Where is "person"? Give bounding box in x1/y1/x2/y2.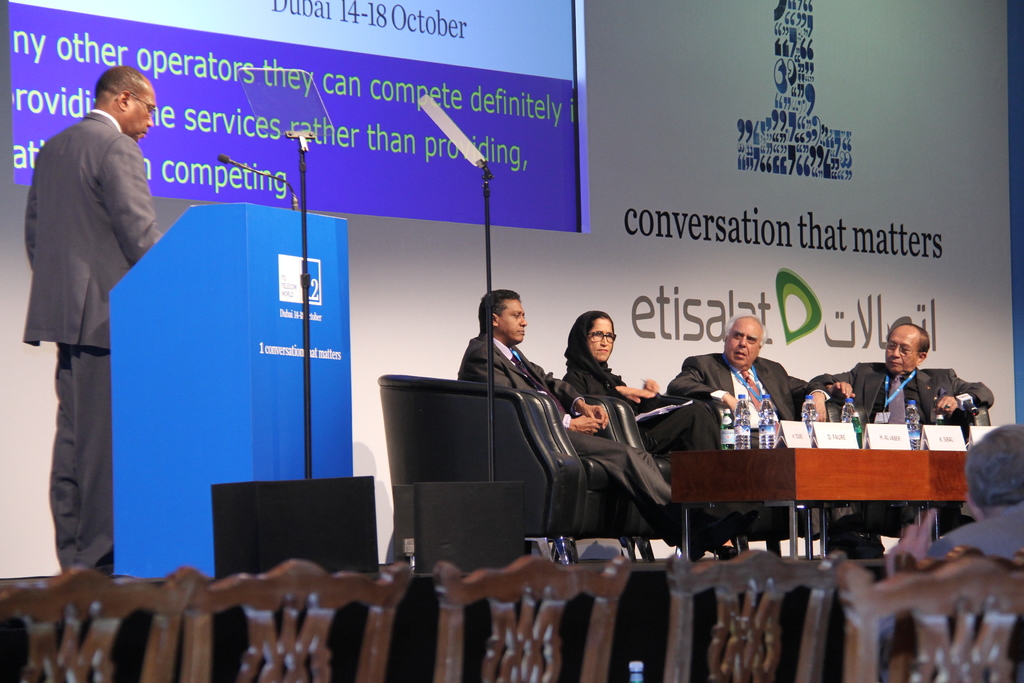
666/310/819/441.
